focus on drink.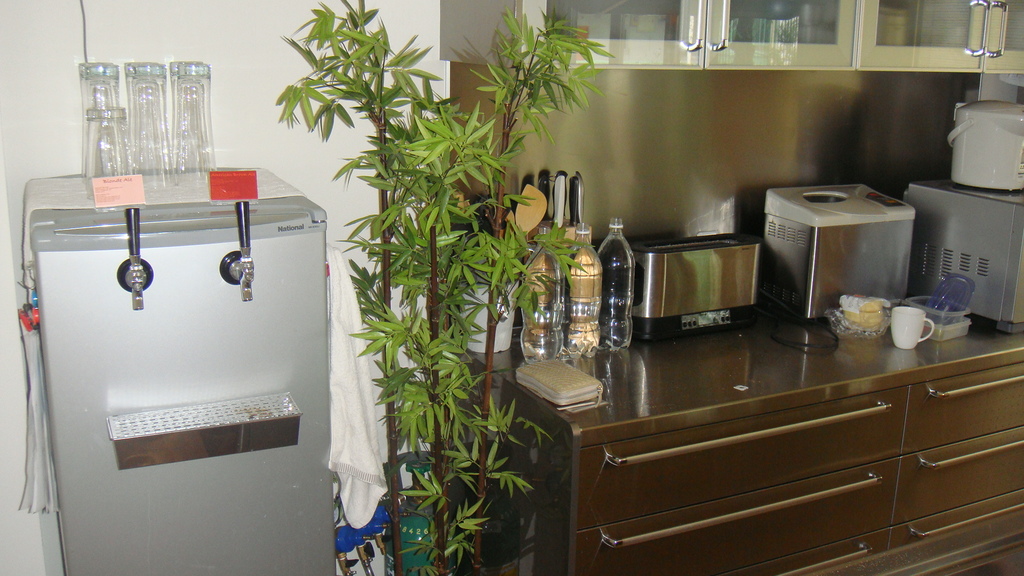
Focused at <bbox>563, 242, 602, 359</bbox>.
